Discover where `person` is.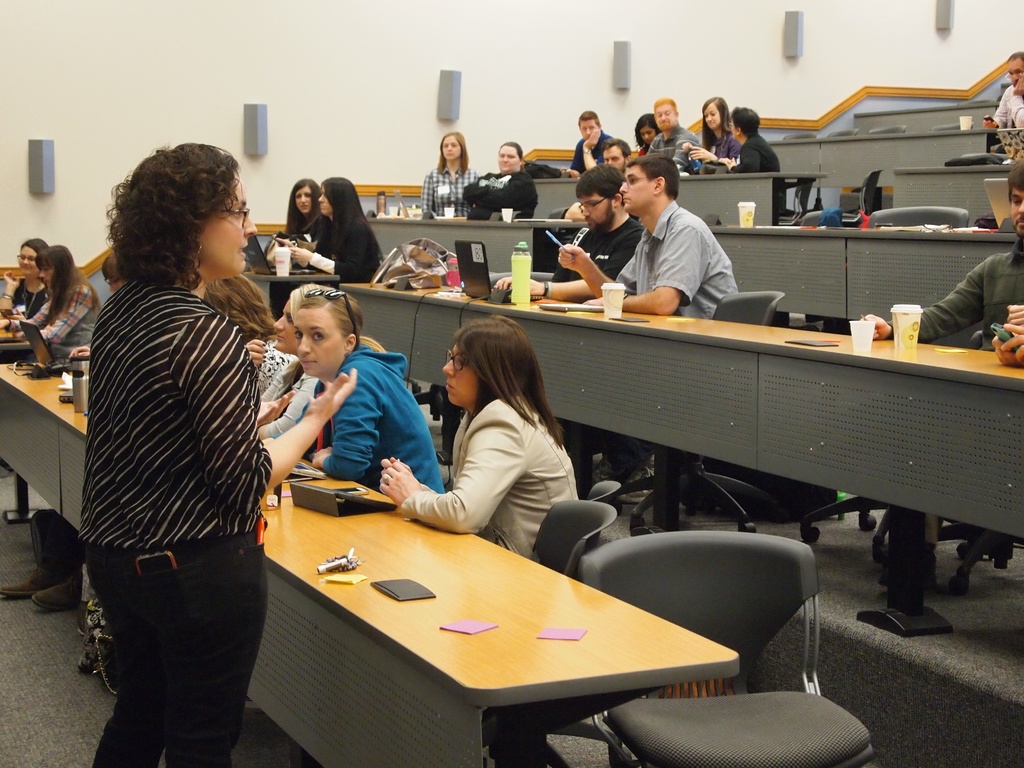
Discovered at BBox(502, 166, 646, 296).
